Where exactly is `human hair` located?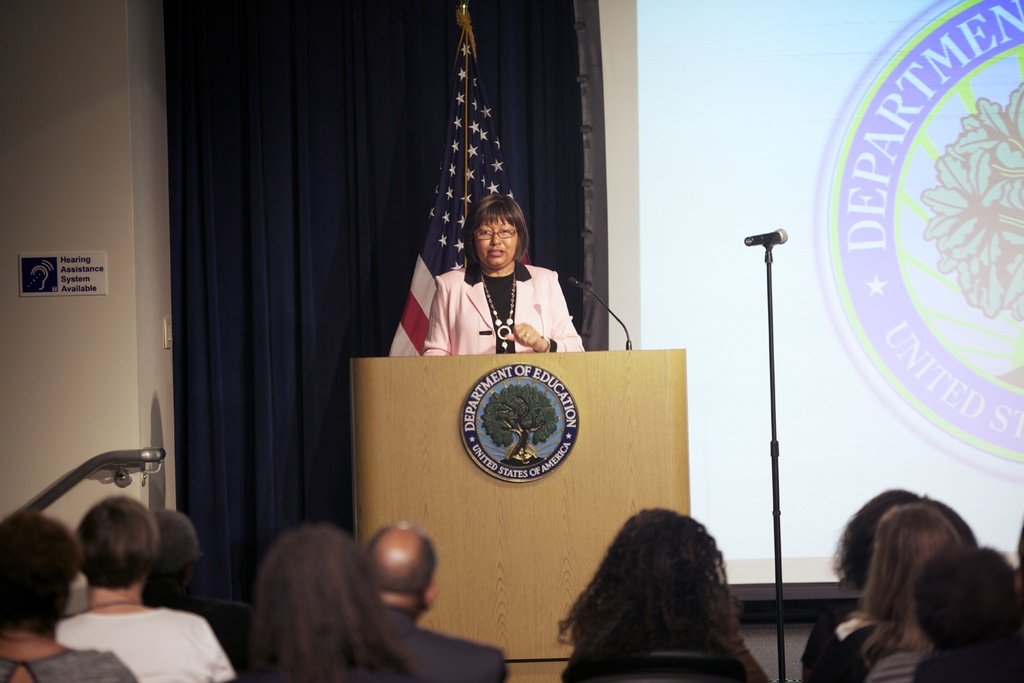
Its bounding box is {"x1": 463, "y1": 194, "x2": 530, "y2": 286}.
